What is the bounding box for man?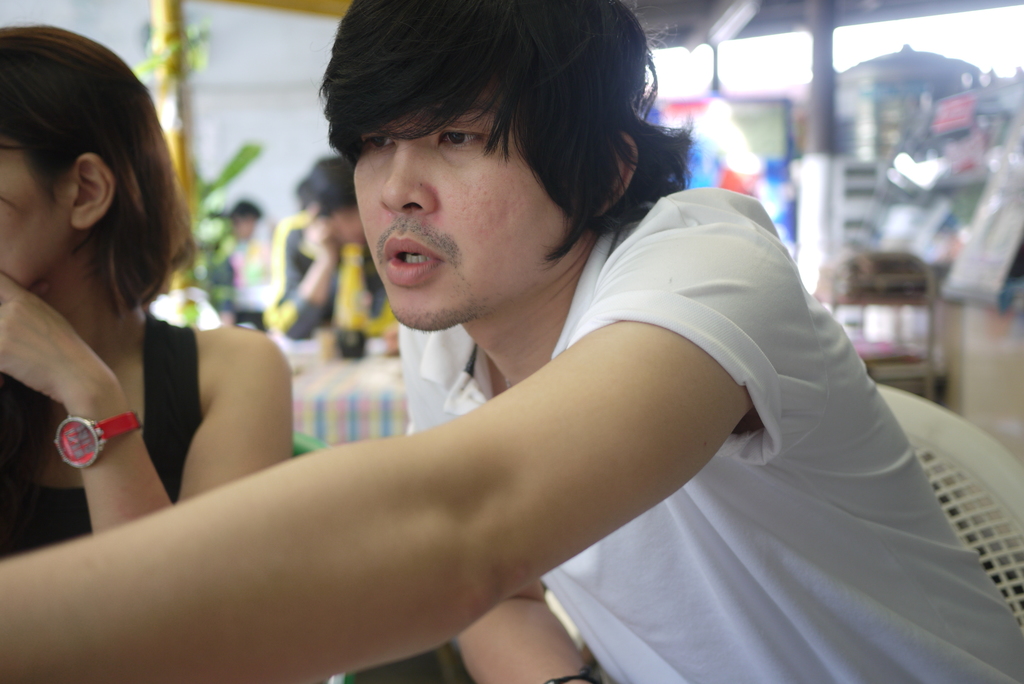
crop(0, 0, 1023, 683).
